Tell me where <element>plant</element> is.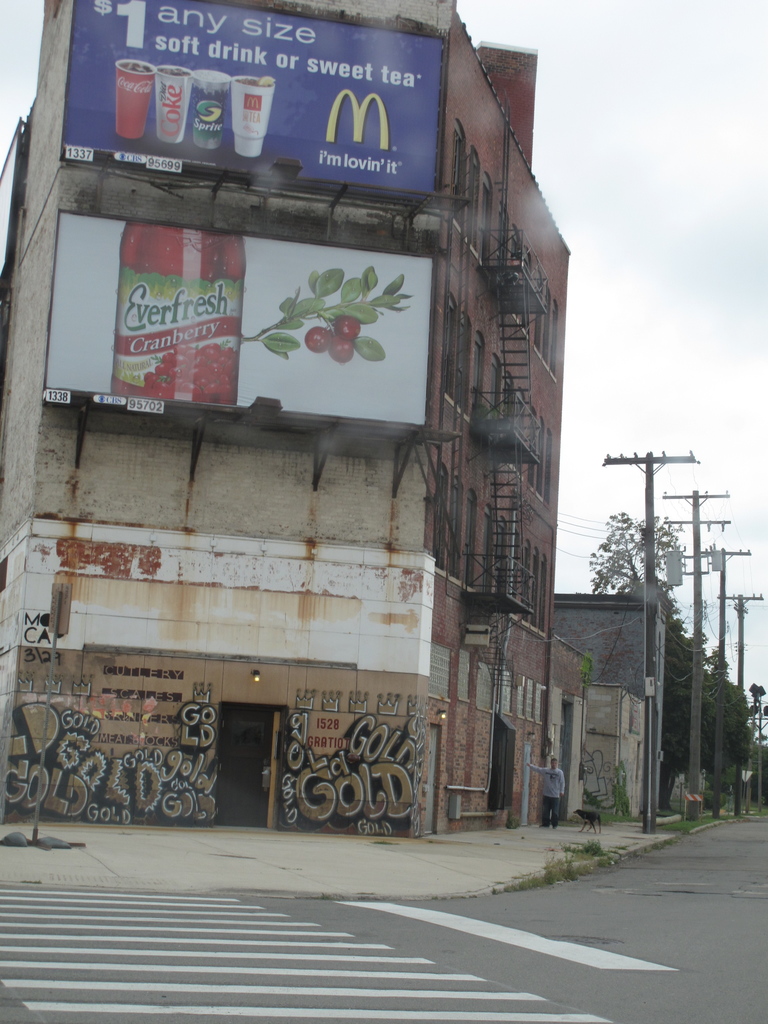
<element>plant</element> is at bbox(655, 809, 716, 828).
